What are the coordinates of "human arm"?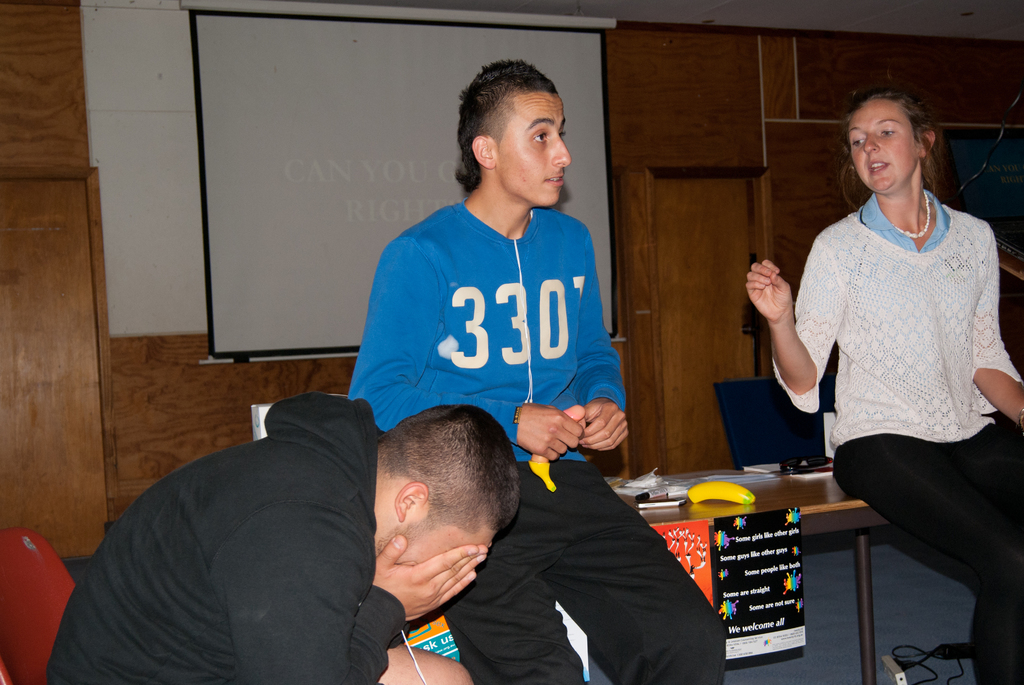
[740,232,850,413].
